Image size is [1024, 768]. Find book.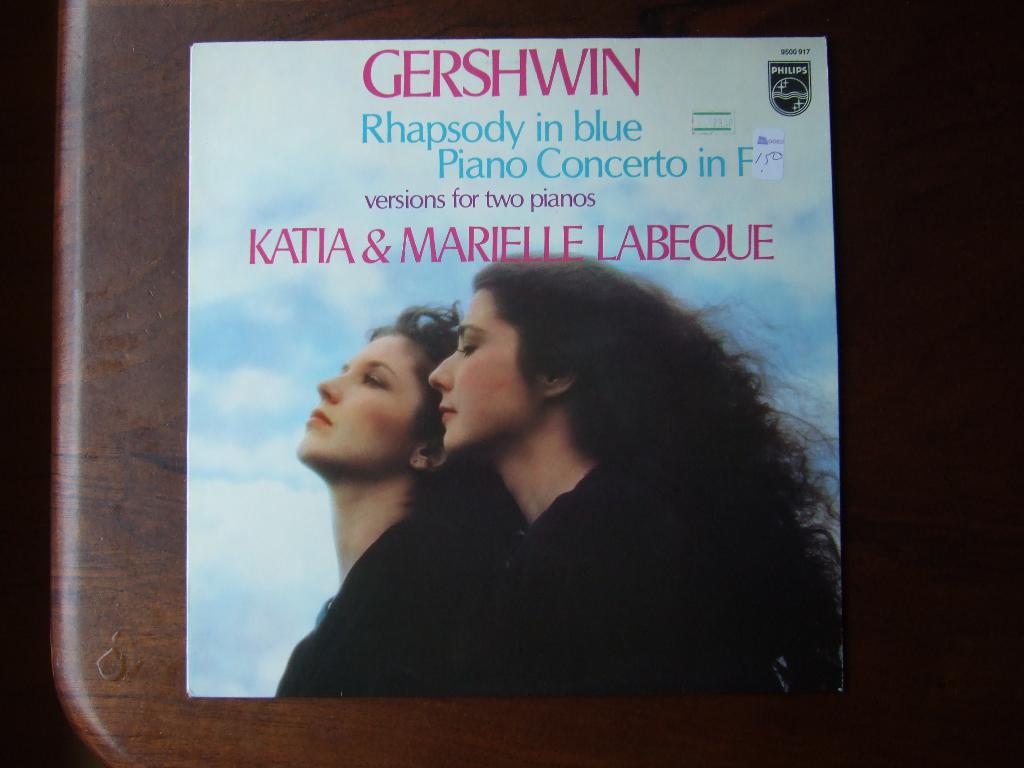
<bbox>182, 36, 835, 698</bbox>.
